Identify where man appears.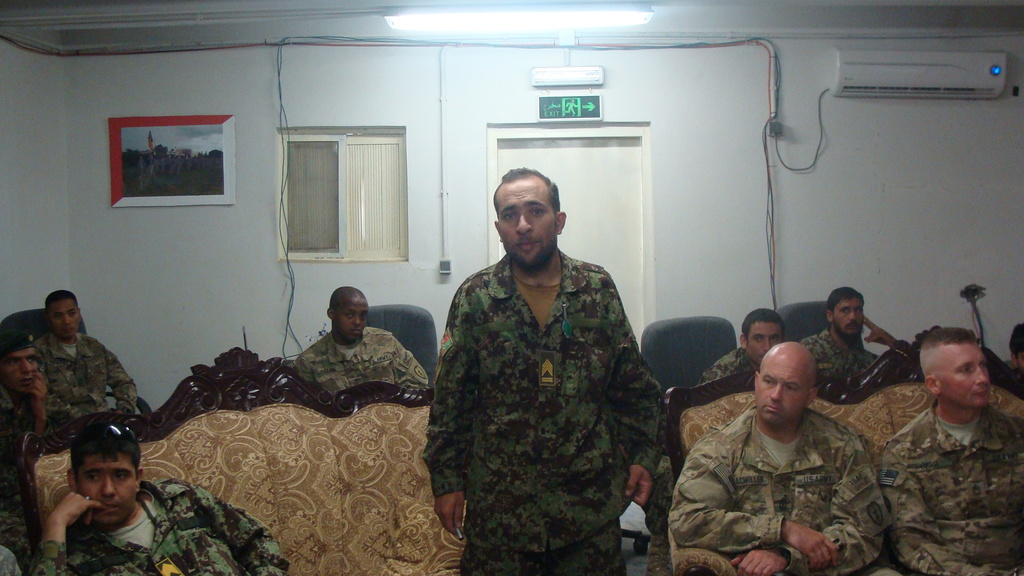
Appears at <region>878, 324, 1023, 575</region>.
